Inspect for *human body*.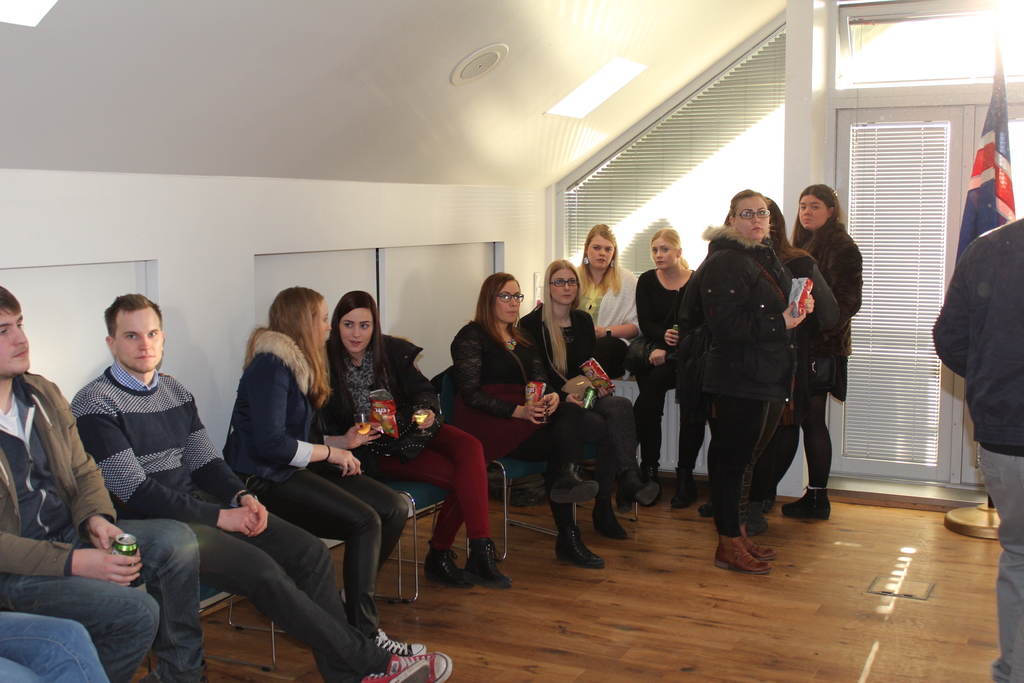
Inspection: box(927, 219, 1023, 682).
